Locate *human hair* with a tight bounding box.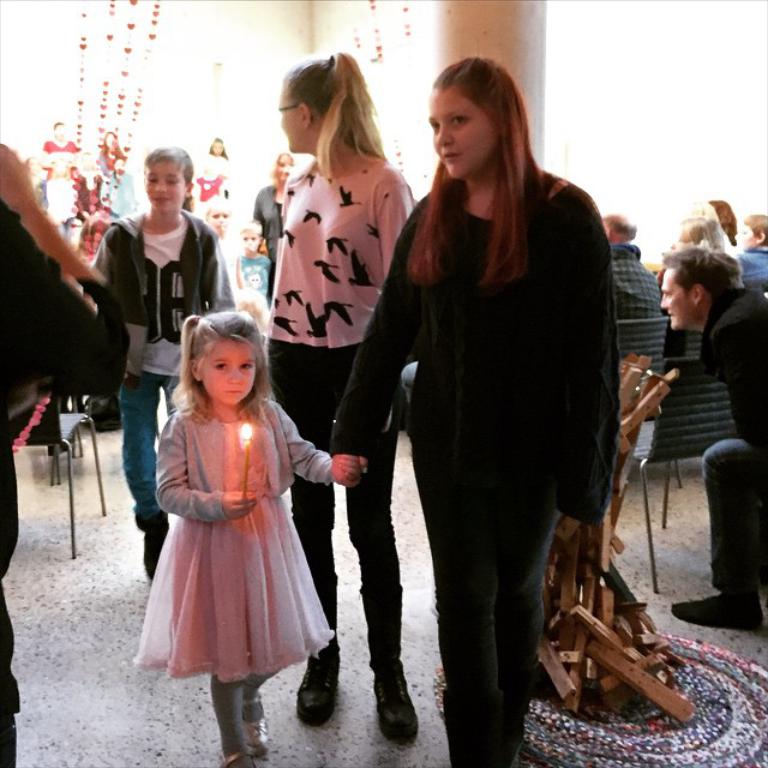
(272,47,396,178).
